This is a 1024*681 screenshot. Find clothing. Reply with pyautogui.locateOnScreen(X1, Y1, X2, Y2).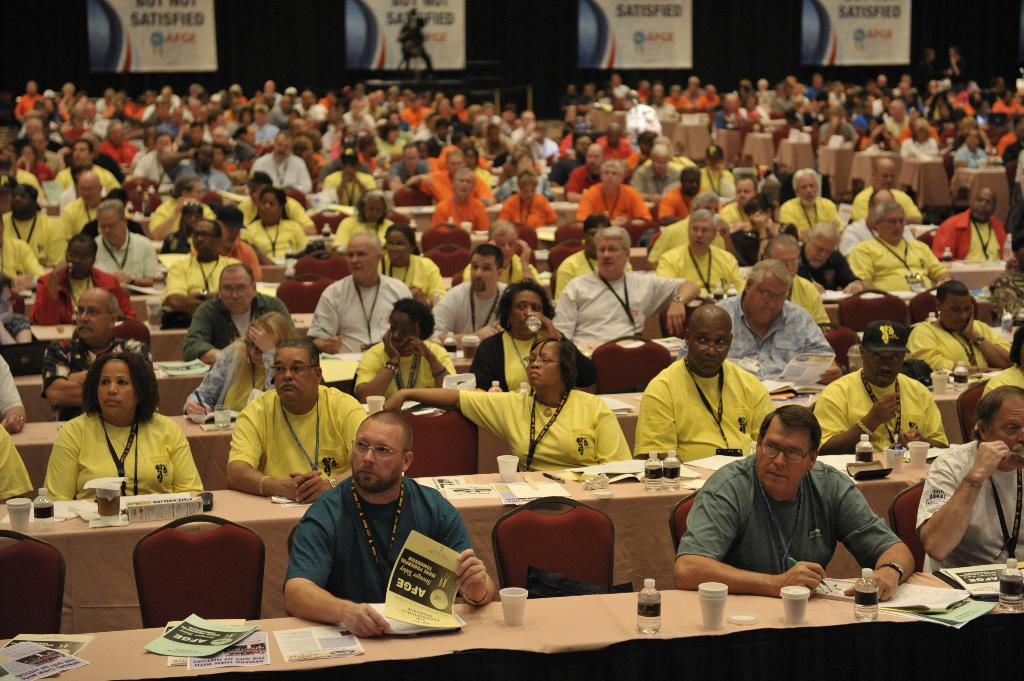
pyautogui.locateOnScreen(664, 92, 683, 106).
